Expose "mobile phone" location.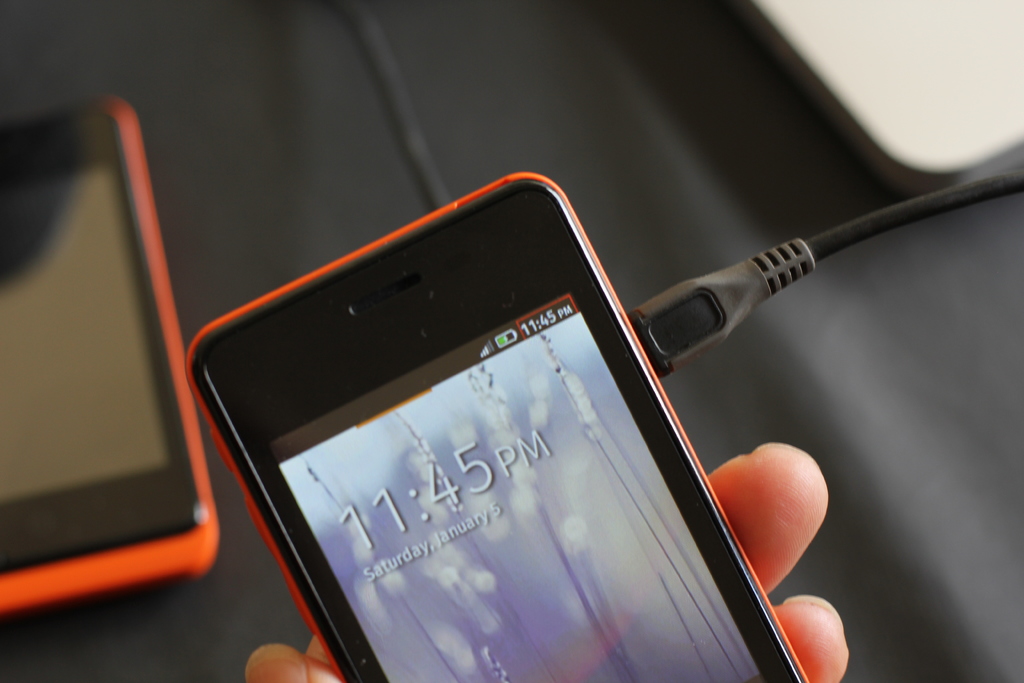
Exposed at [198,195,708,673].
